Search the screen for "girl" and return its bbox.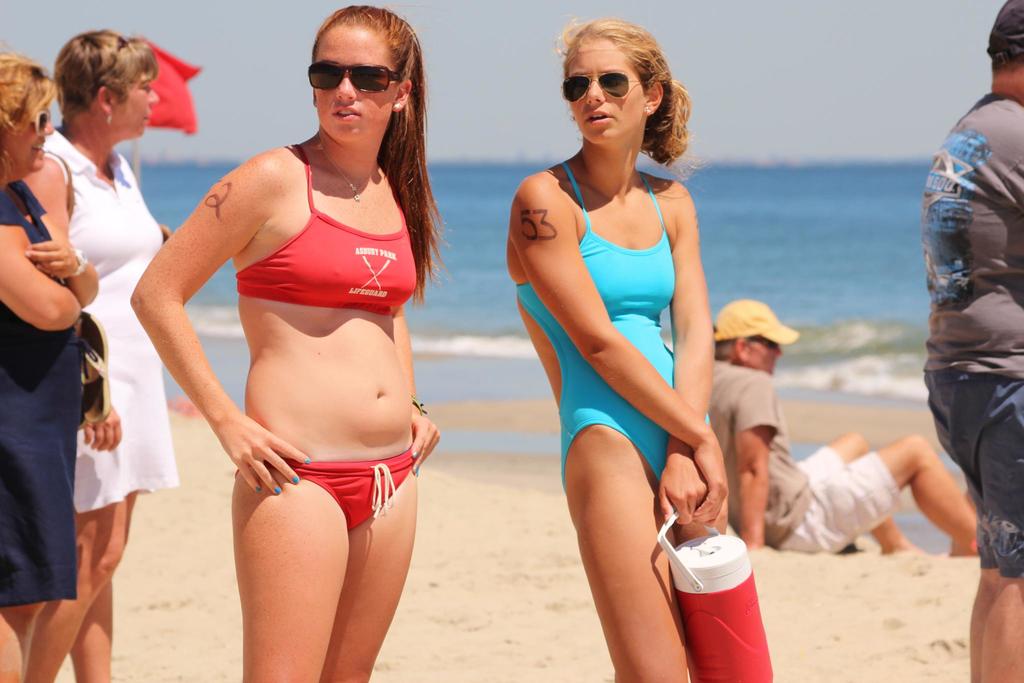
Found: [506, 24, 726, 679].
